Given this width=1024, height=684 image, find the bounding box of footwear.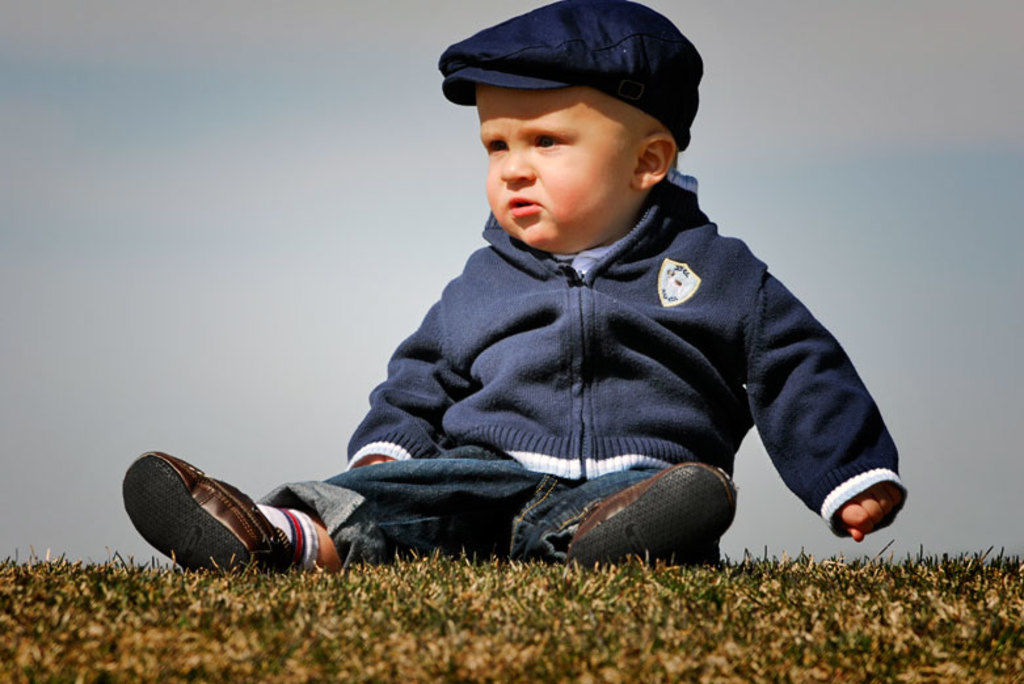
[561, 457, 745, 570].
